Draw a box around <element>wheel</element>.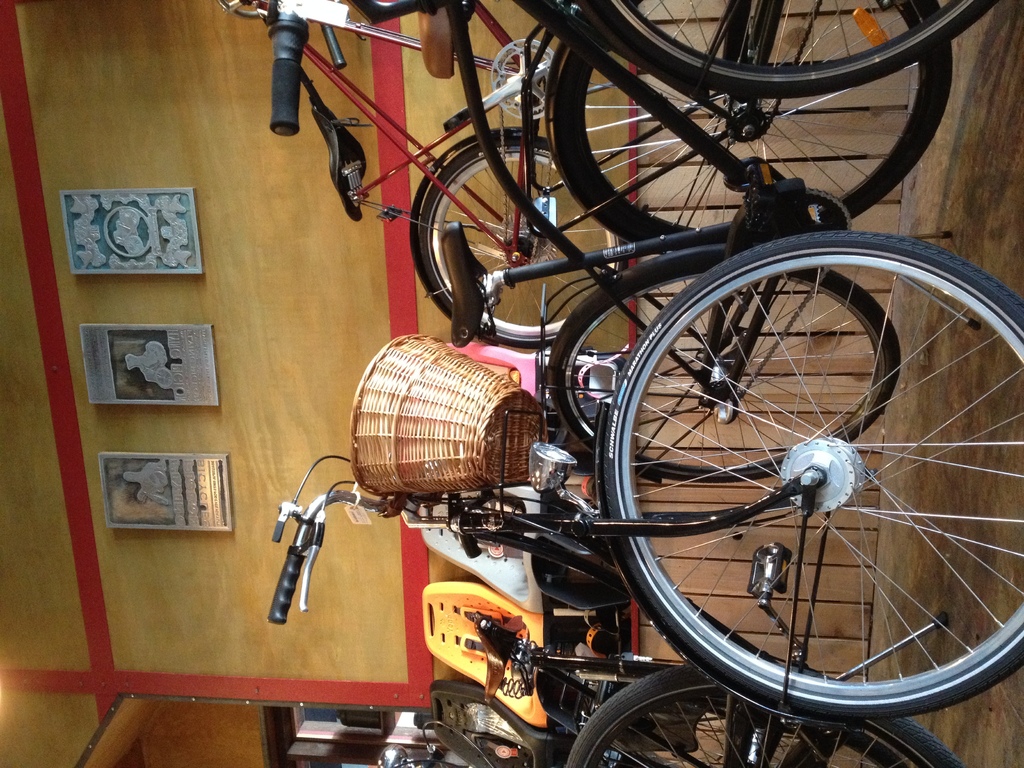
[x1=552, y1=0, x2=955, y2=256].
